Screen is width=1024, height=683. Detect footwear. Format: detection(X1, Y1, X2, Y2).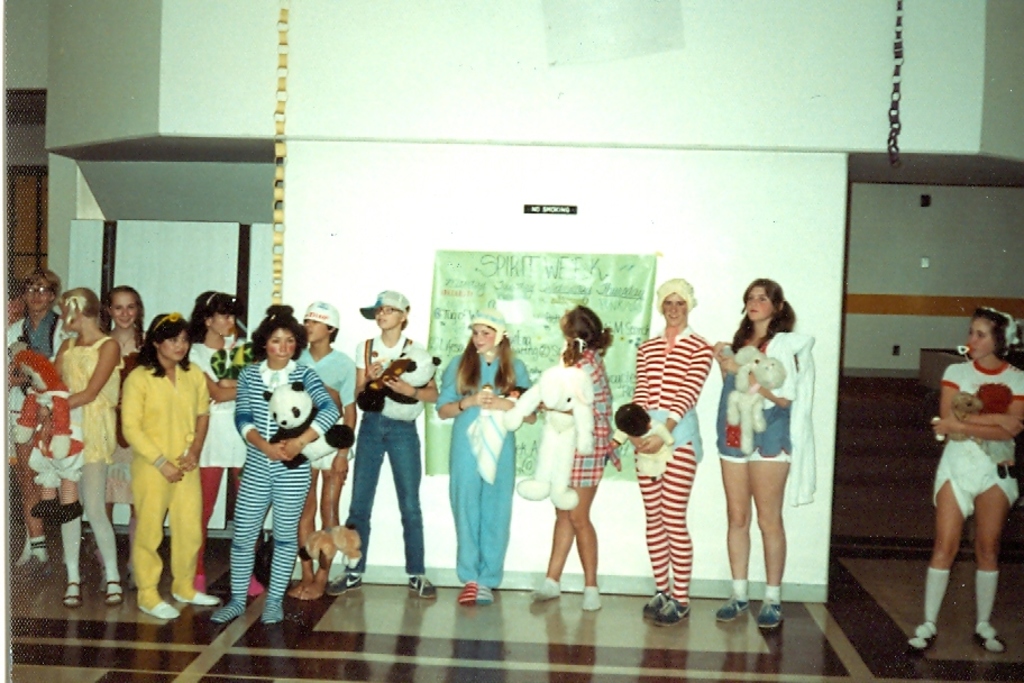
detection(582, 584, 601, 609).
